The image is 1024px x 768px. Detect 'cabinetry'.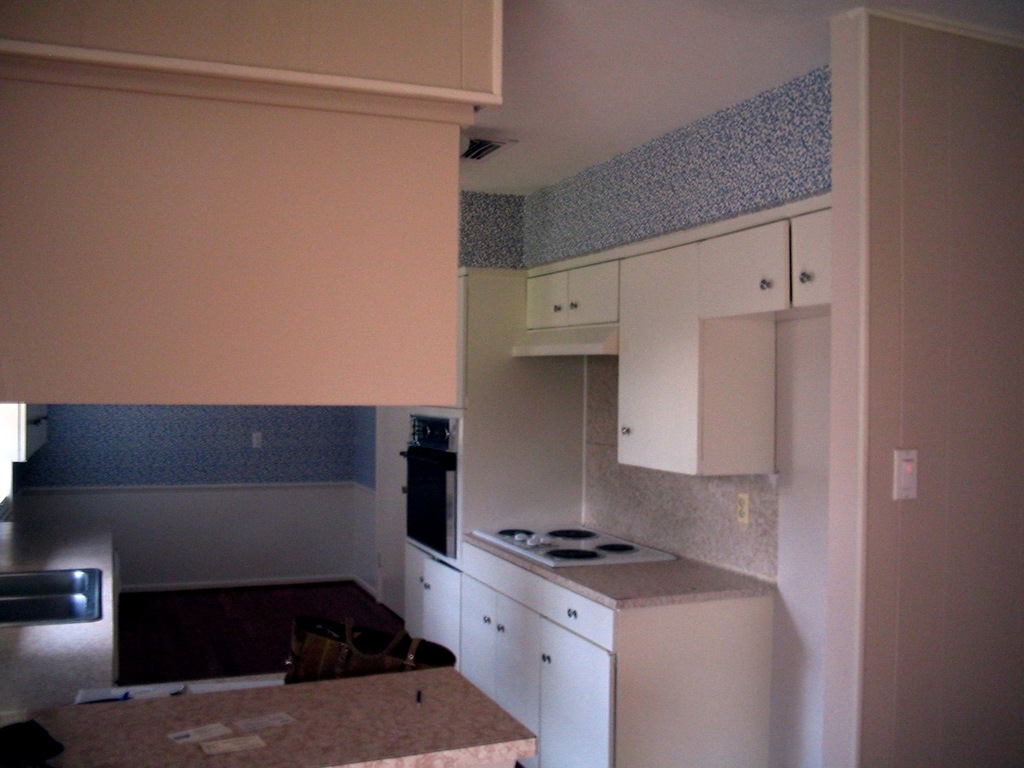
Detection: {"x1": 405, "y1": 526, "x2": 785, "y2": 767}.
